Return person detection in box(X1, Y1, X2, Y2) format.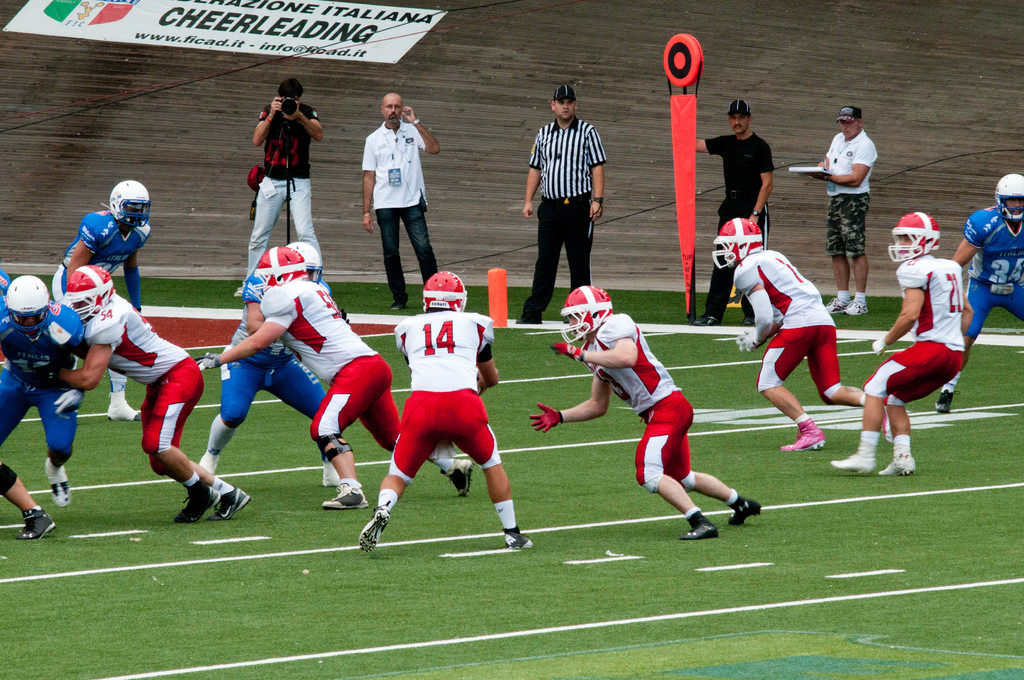
box(64, 265, 254, 521).
